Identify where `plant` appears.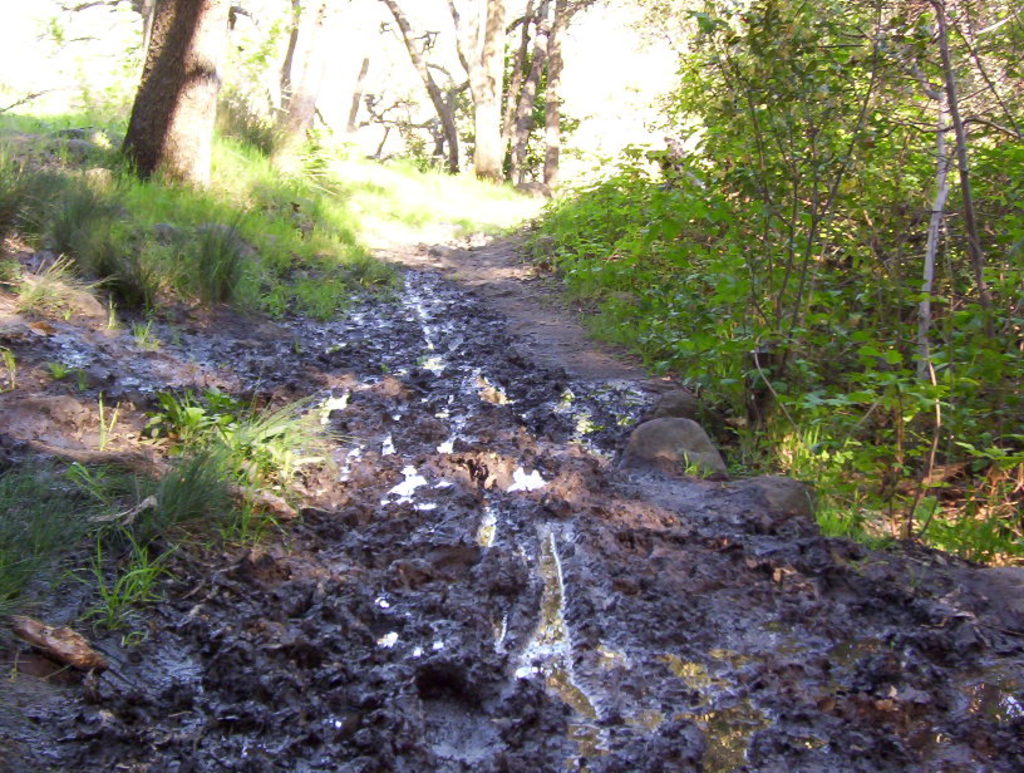
Appears at 46, 359, 63, 383.
